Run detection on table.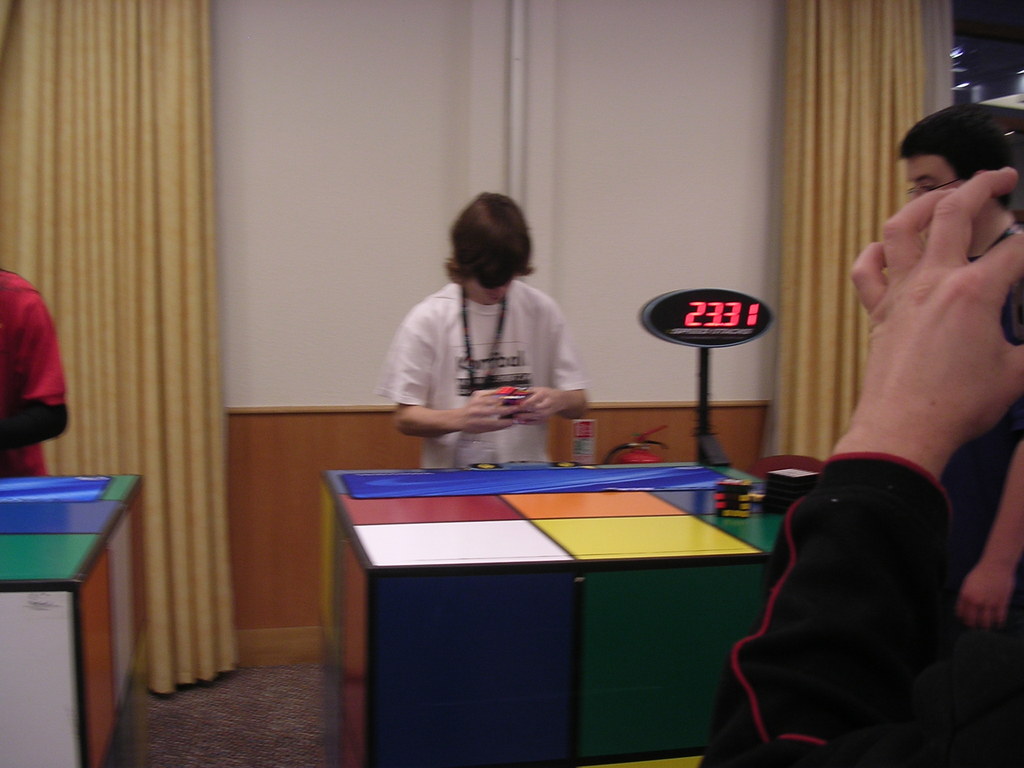
Result: box(311, 461, 765, 767).
